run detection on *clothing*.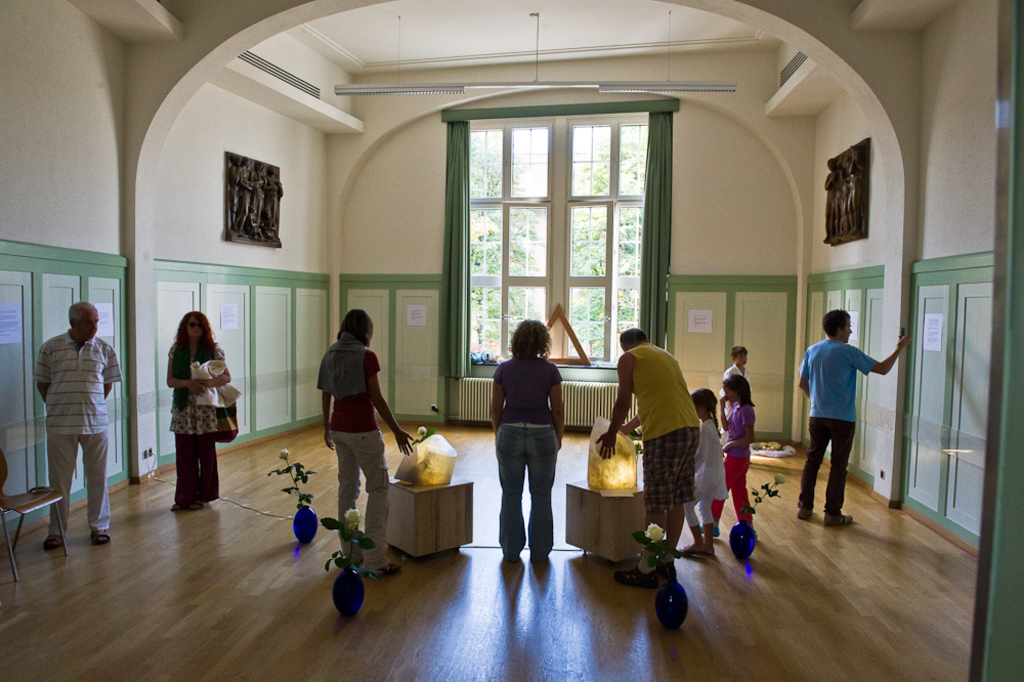
Result: 722,363,759,446.
